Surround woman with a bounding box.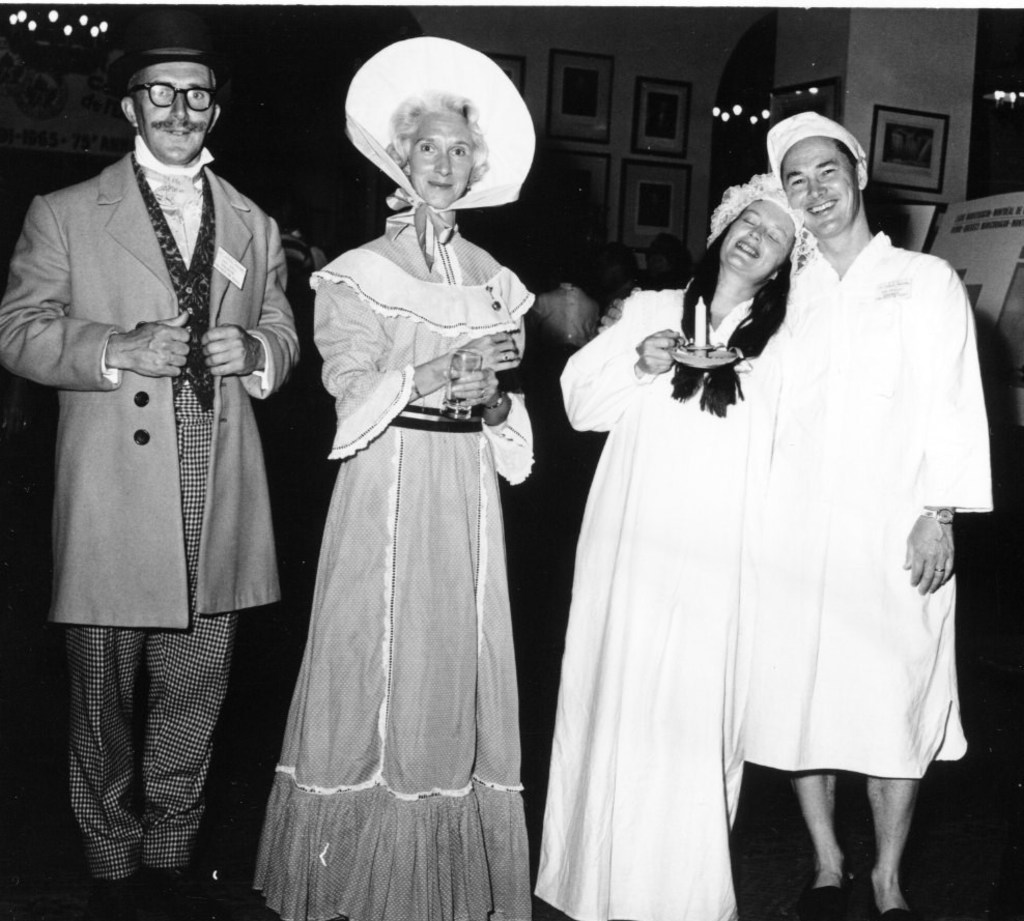
BBox(254, 39, 540, 920).
